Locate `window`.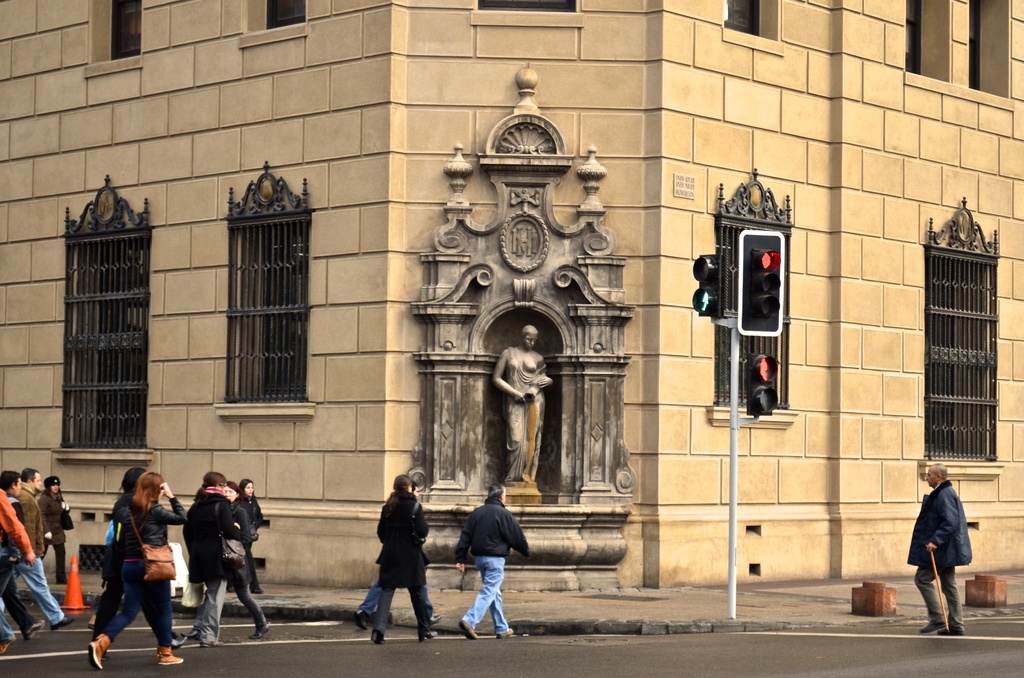
Bounding box: x1=909 y1=3 x2=925 y2=70.
